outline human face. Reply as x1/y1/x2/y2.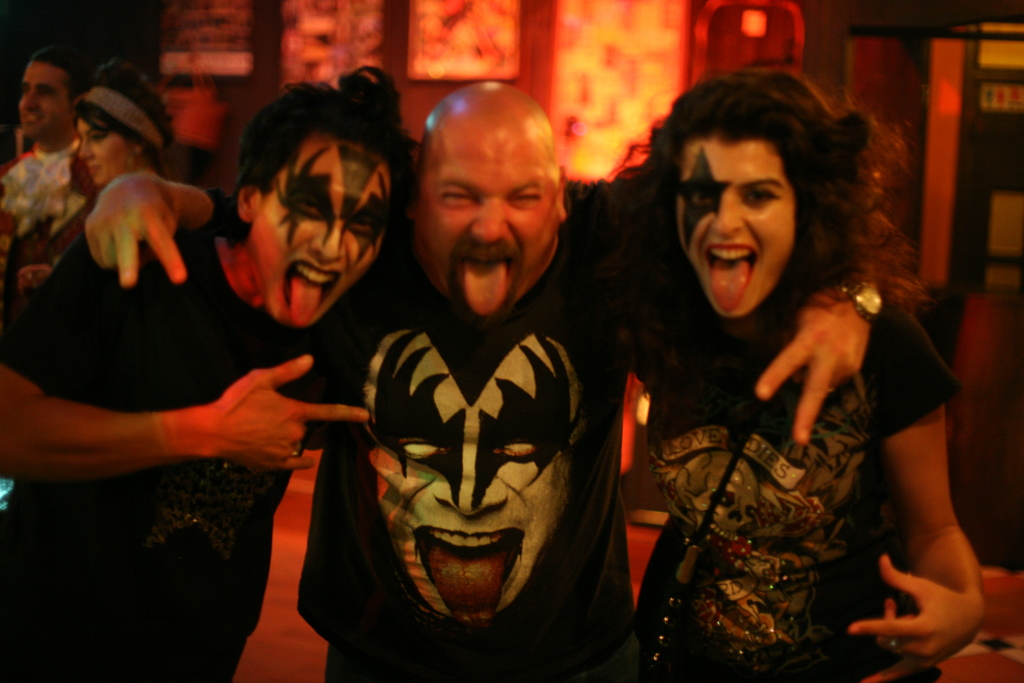
671/131/799/322.
